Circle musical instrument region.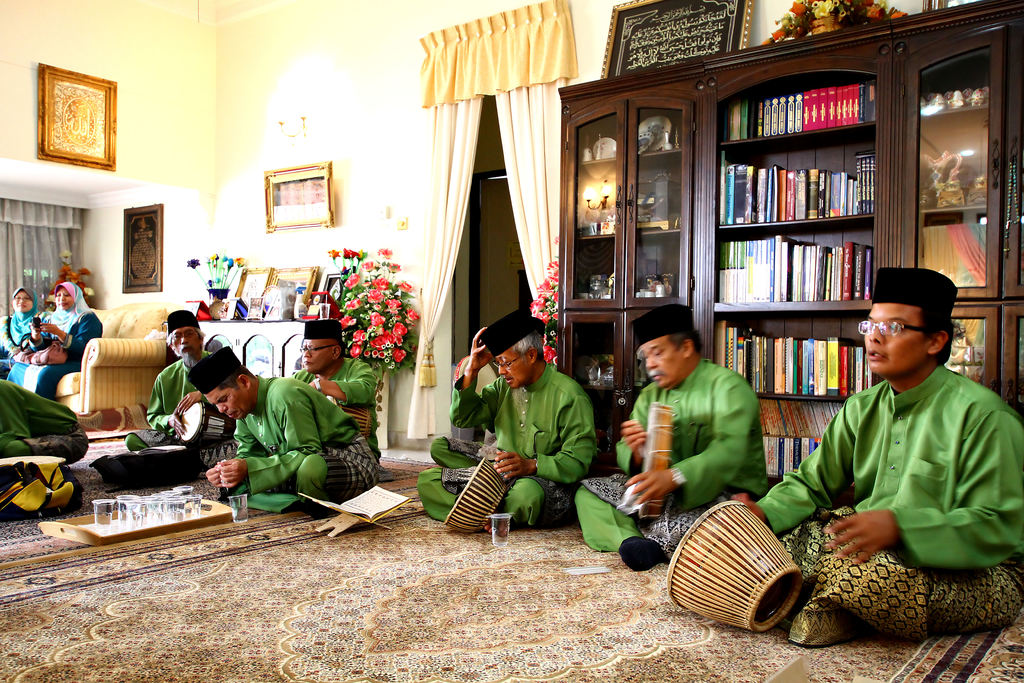
Region: box(657, 496, 806, 634).
